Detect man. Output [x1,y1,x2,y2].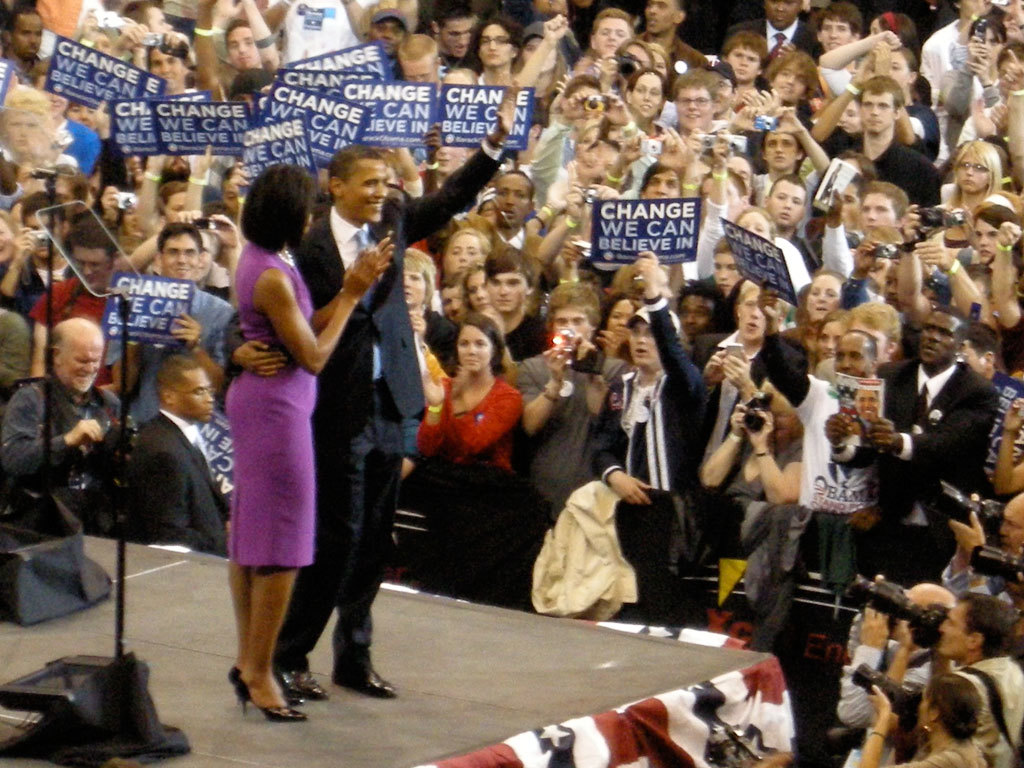
[580,245,716,627].
